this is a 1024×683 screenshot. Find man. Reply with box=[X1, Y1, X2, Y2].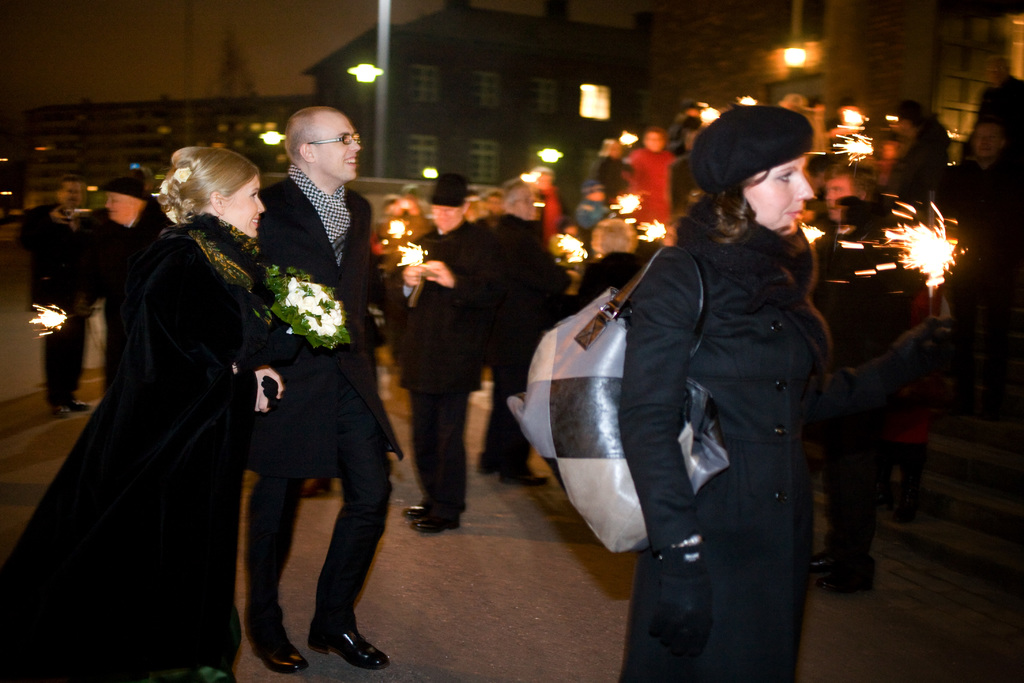
box=[391, 193, 488, 531].
